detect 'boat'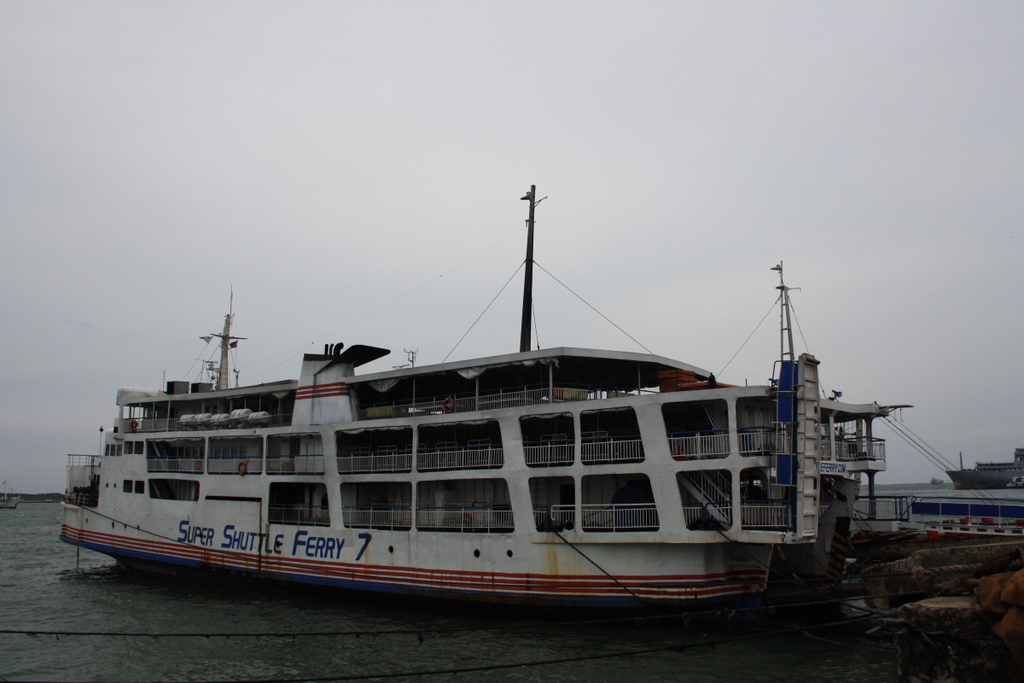
left=940, top=452, right=1019, bottom=488
